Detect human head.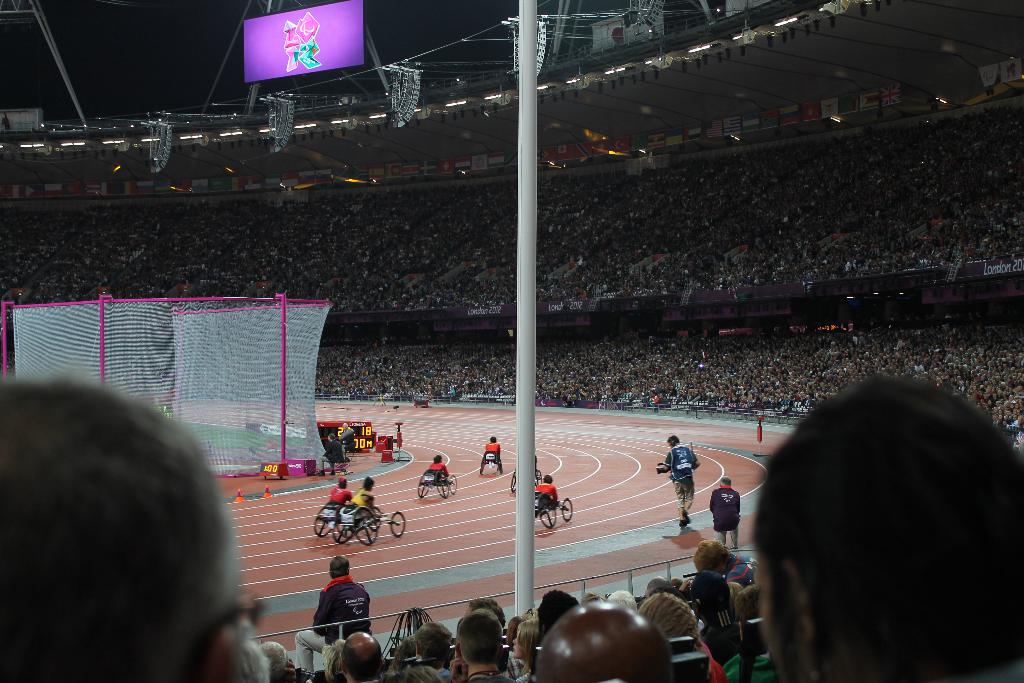
Detected at (330, 554, 349, 580).
